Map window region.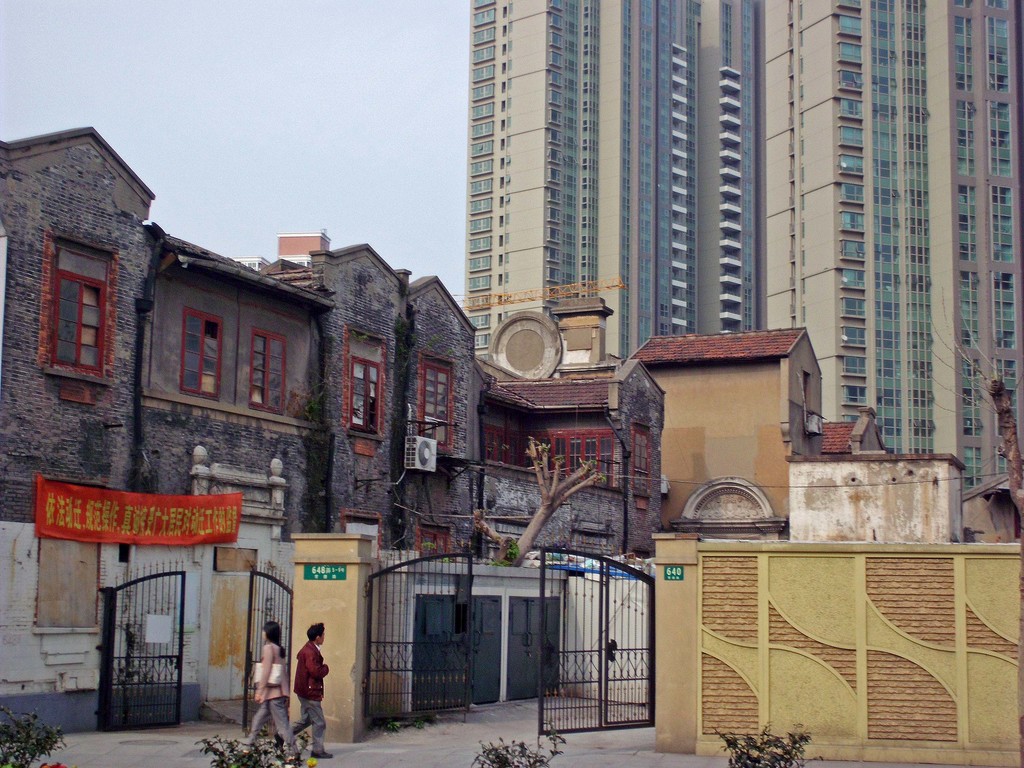
Mapped to 985 0 1010 10.
